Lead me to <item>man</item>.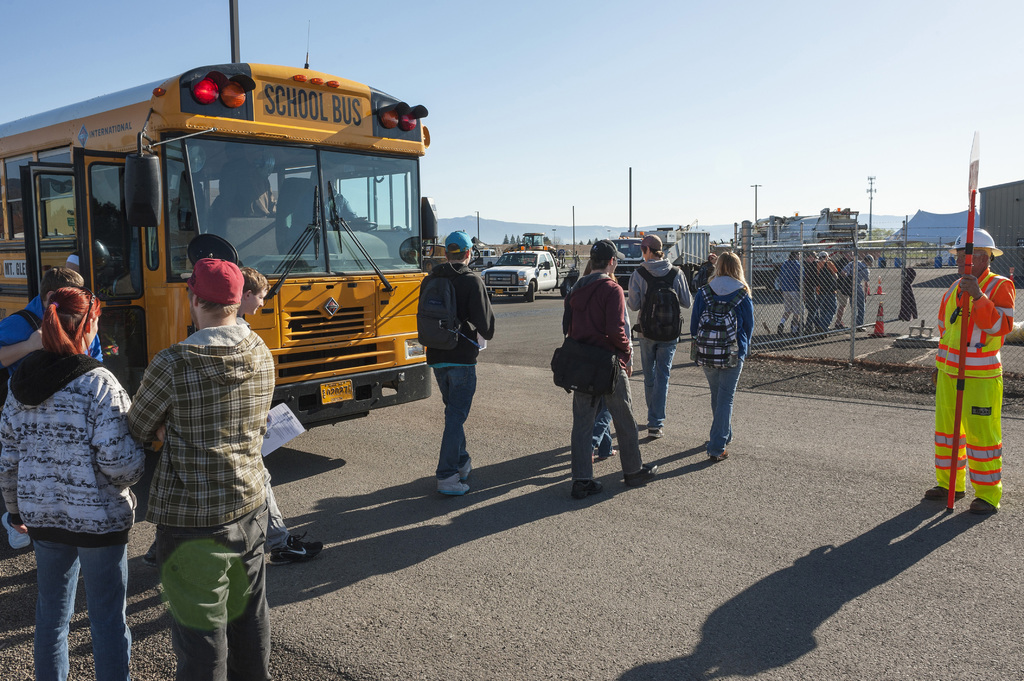
Lead to [x1=241, y1=268, x2=332, y2=566].
